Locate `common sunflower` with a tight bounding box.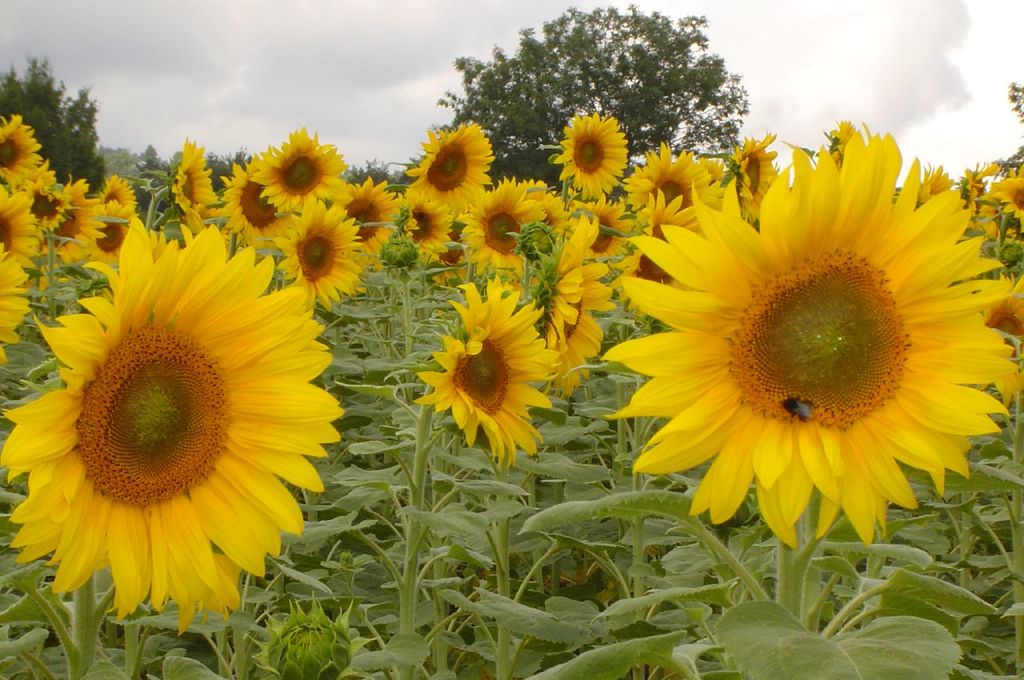
0,215,346,634.
